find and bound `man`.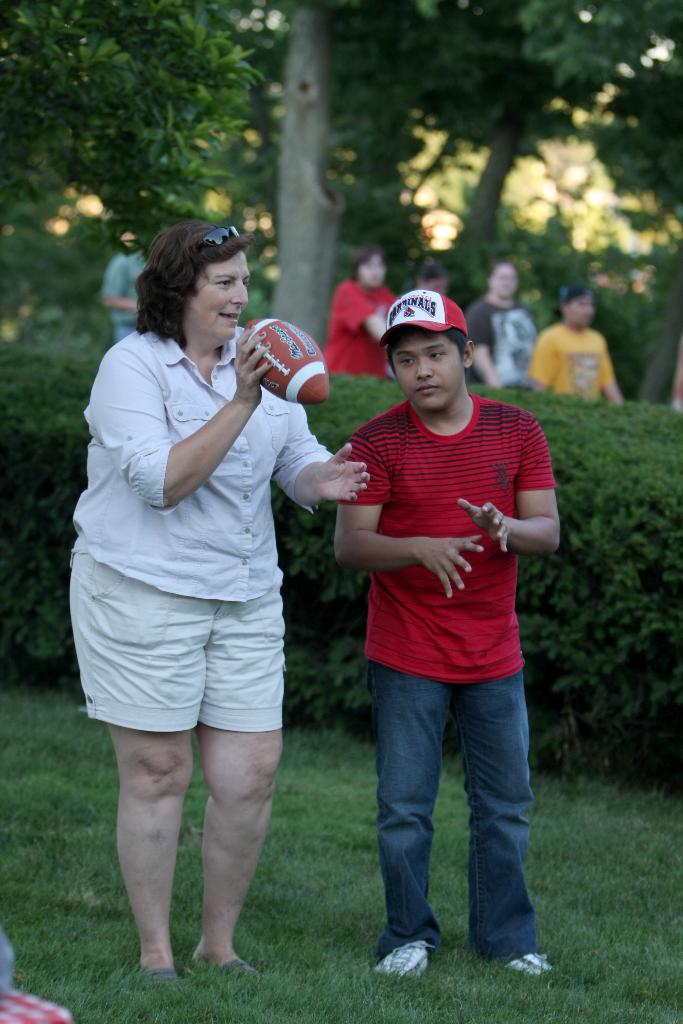
Bound: [318,305,566,966].
